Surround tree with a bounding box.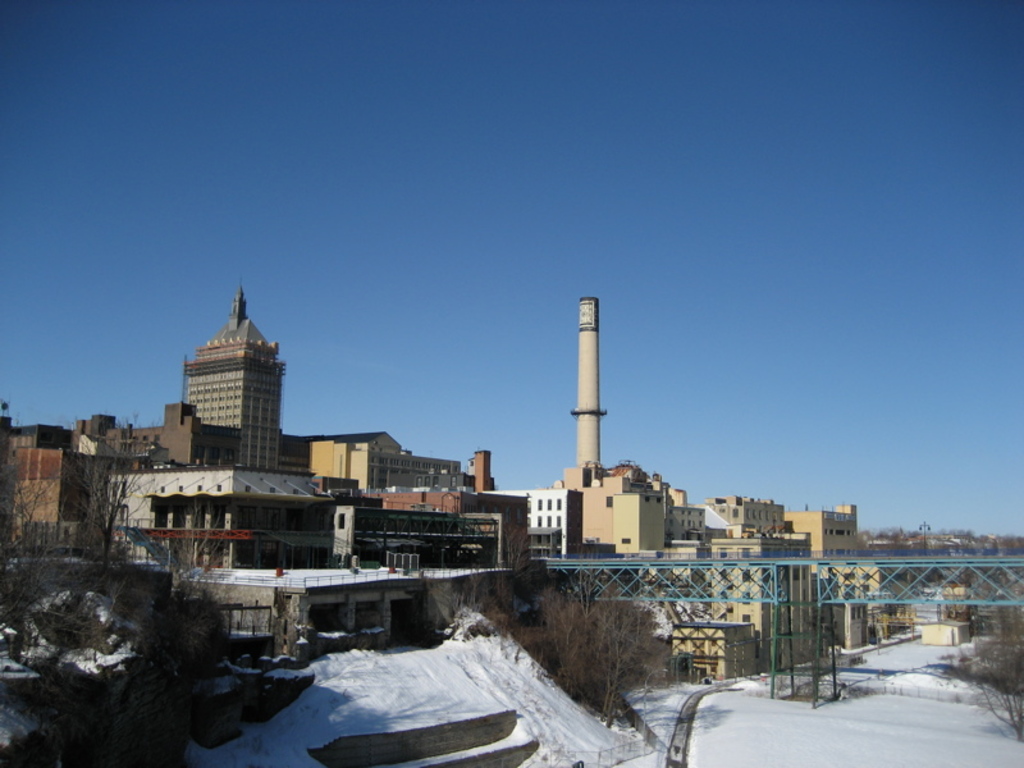
<region>969, 612, 1023, 735</region>.
